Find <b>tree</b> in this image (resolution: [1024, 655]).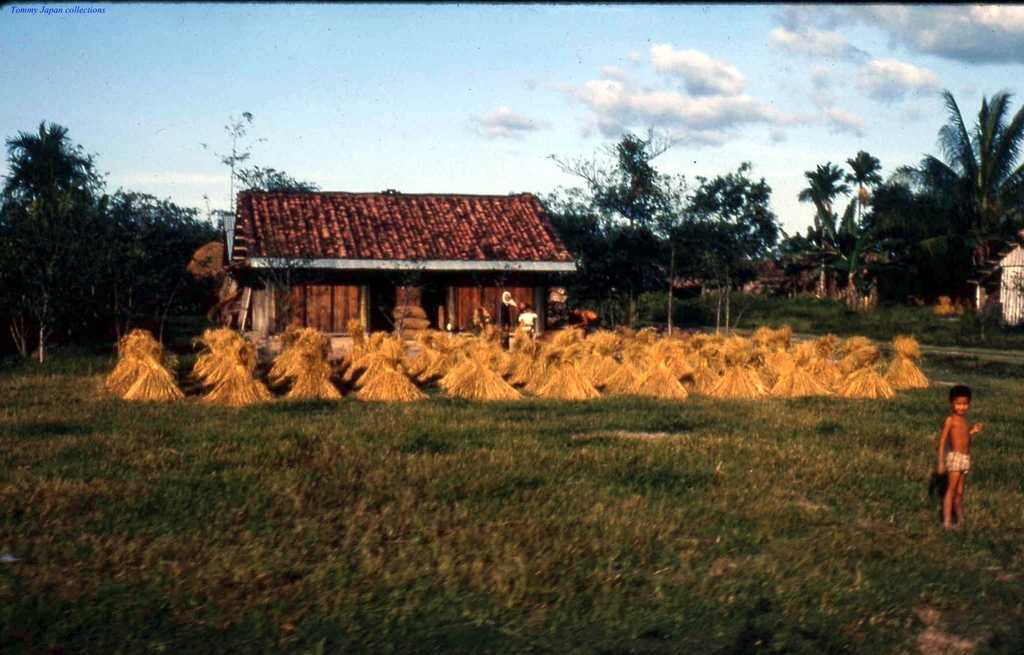
[left=0, top=116, right=105, bottom=369].
